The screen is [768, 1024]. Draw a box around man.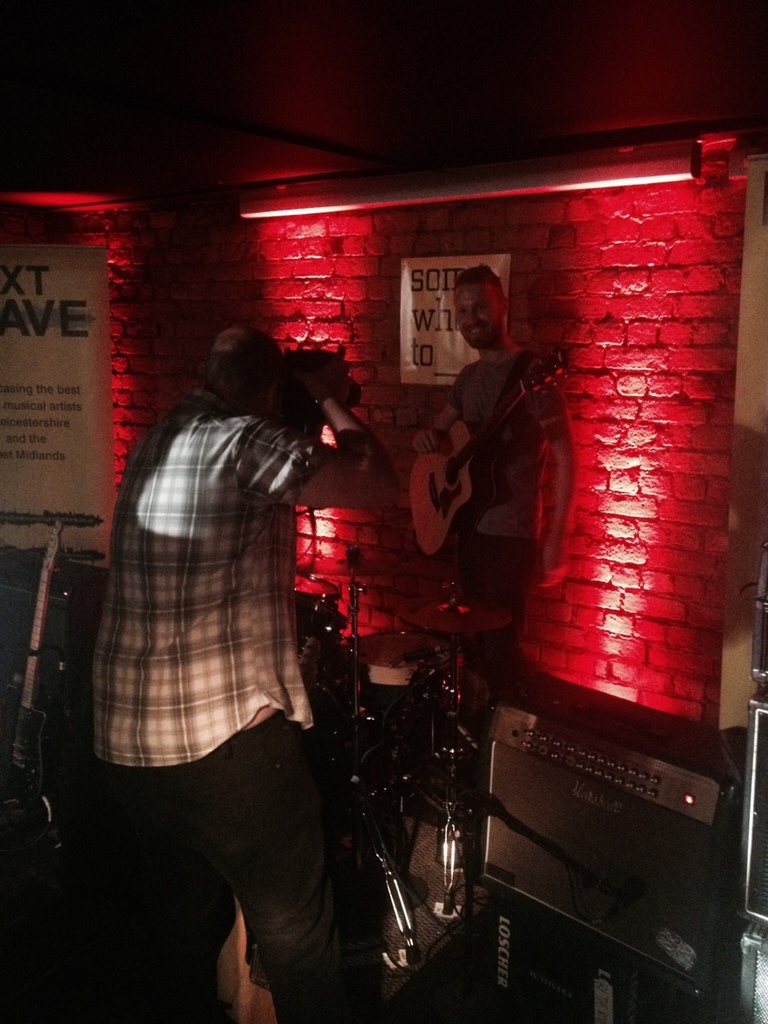
[left=412, top=267, right=574, bottom=669].
